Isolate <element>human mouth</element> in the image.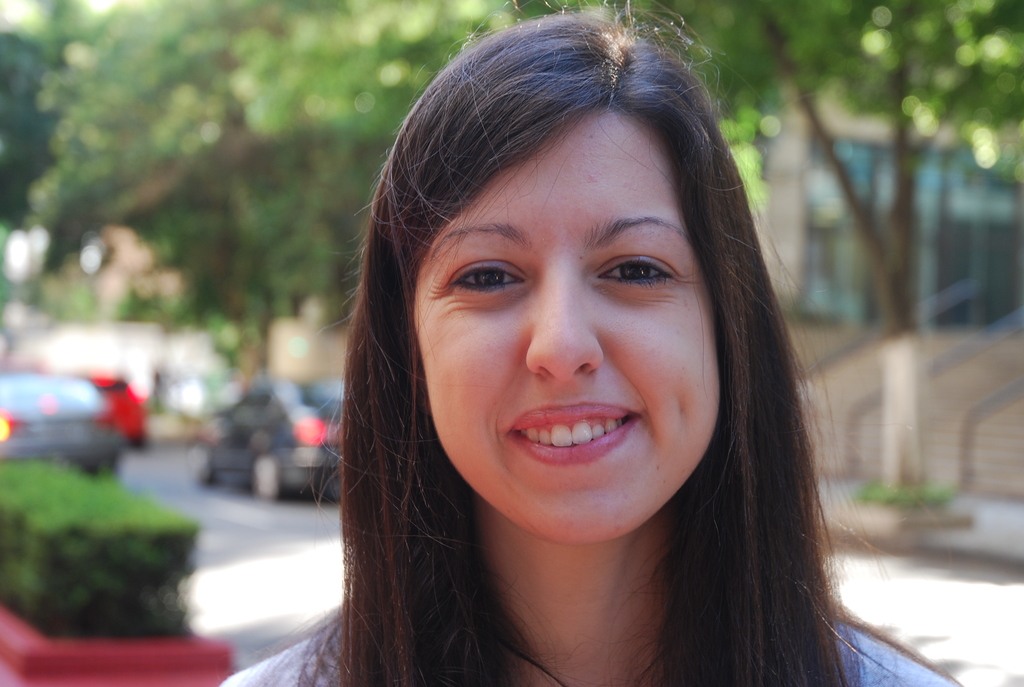
Isolated region: 499, 415, 657, 476.
